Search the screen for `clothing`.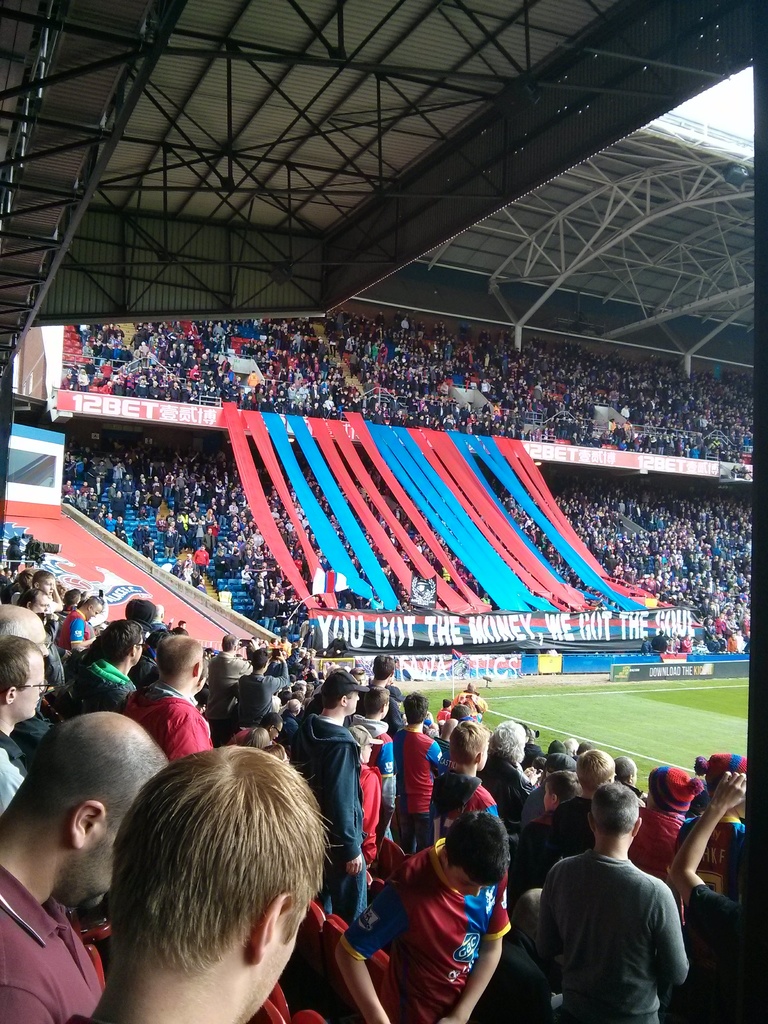
Found at crop(426, 748, 484, 830).
